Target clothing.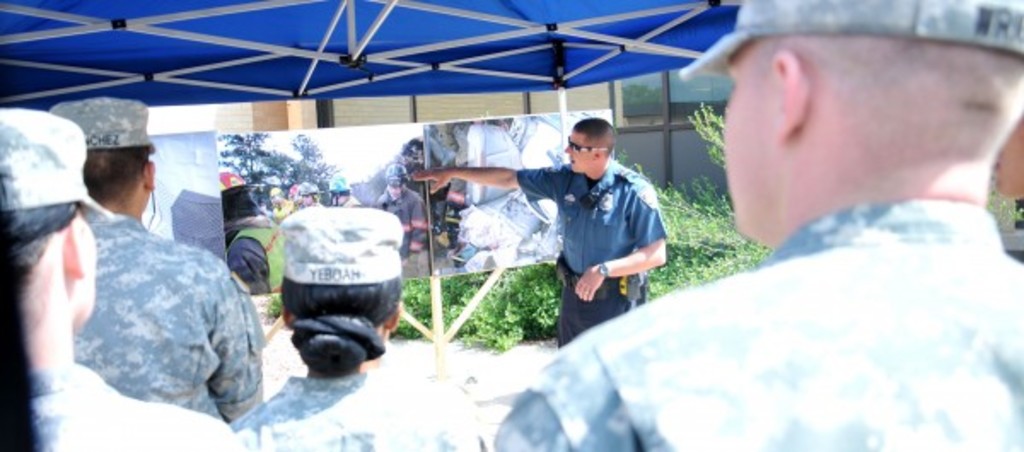
Target region: {"left": 36, "top": 365, "right": 244, "bottom": 450}.
